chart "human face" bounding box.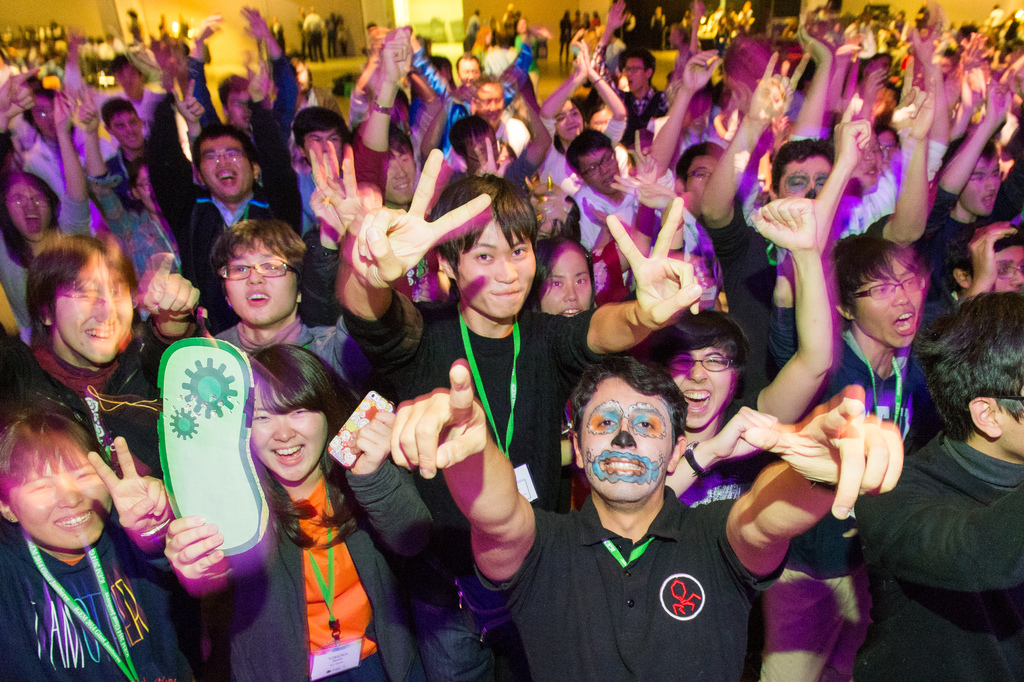
Charted: <bbox>557, 103, 581, 137</bbox>.
